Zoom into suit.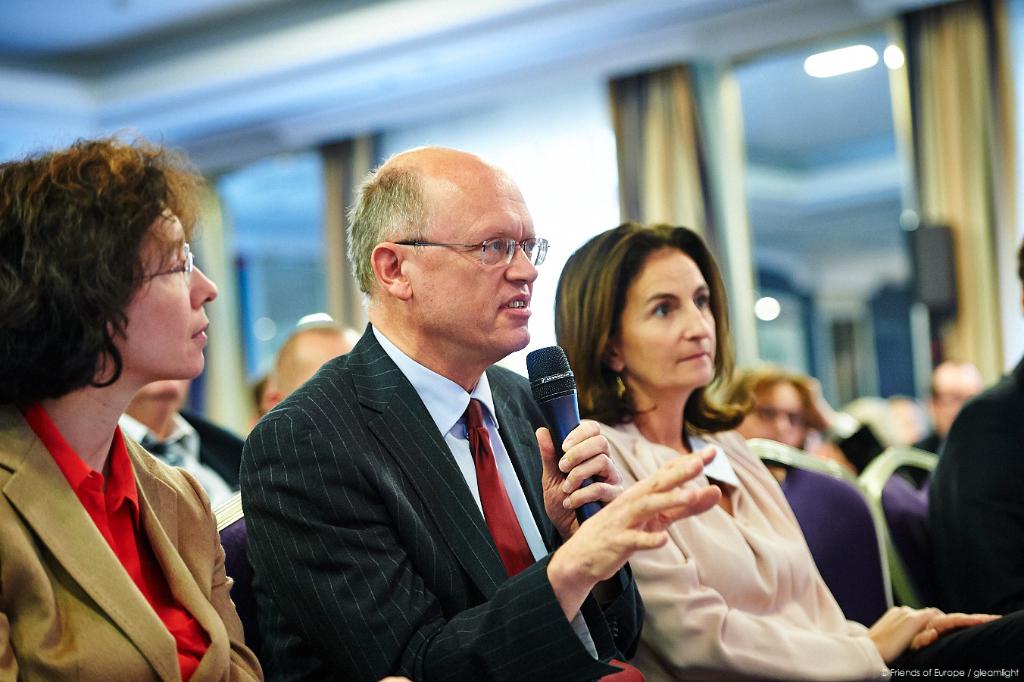
Zoom target: <box>226,216,623,678</box>.
